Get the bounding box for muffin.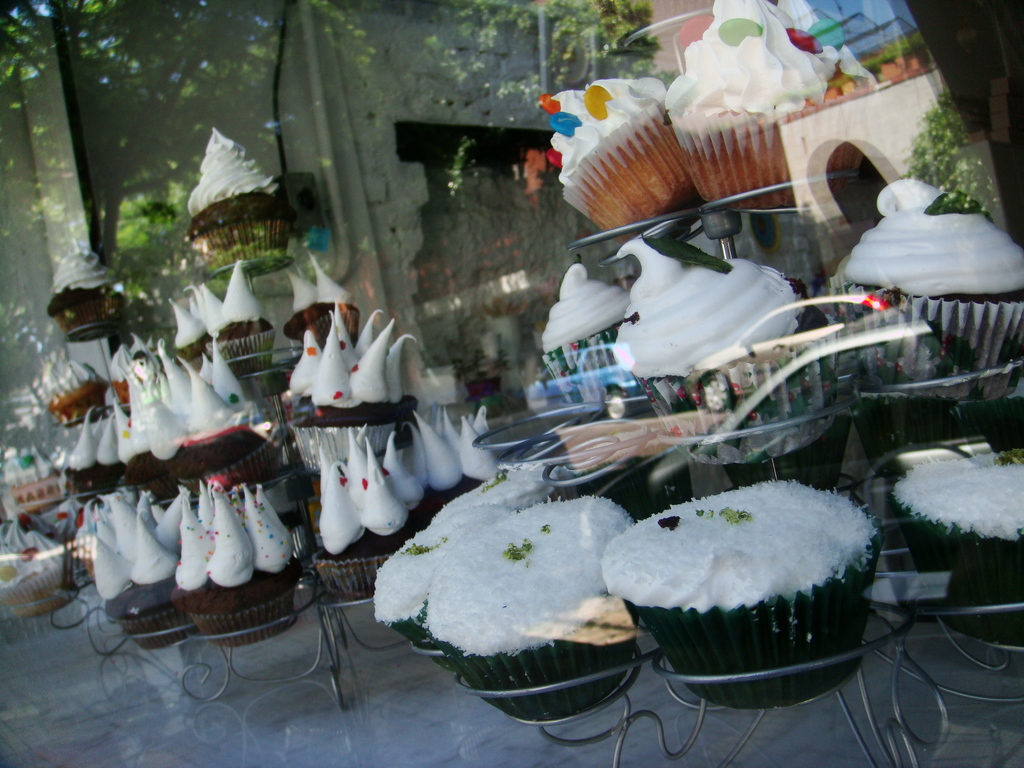
bbox=(0, 508, 77, 621).
